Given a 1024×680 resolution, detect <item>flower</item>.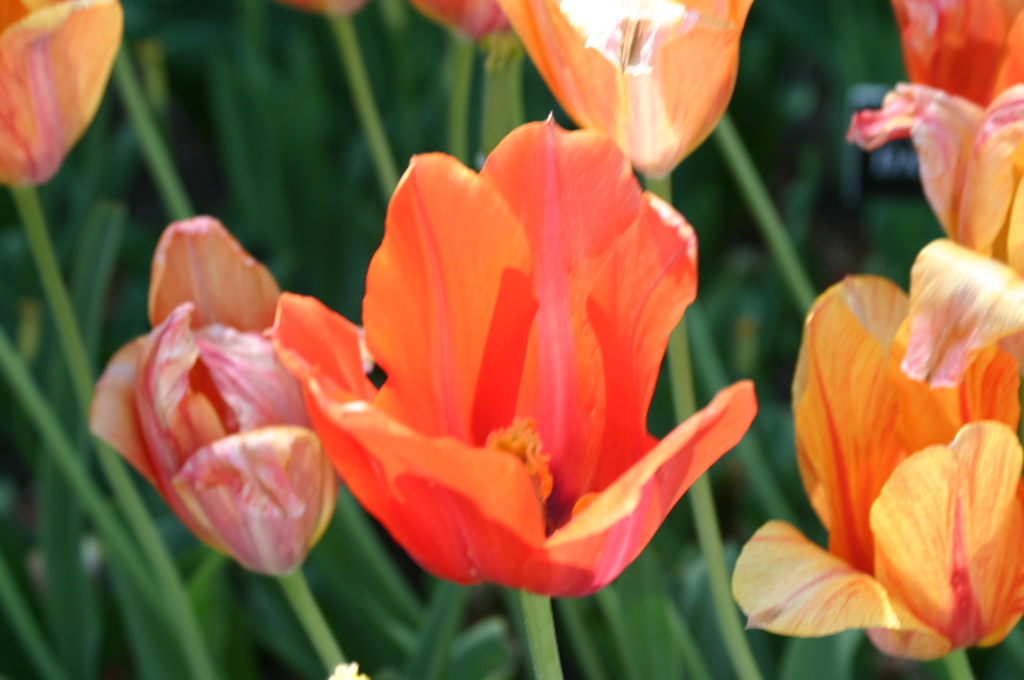
(255, 106, 721, 604).
